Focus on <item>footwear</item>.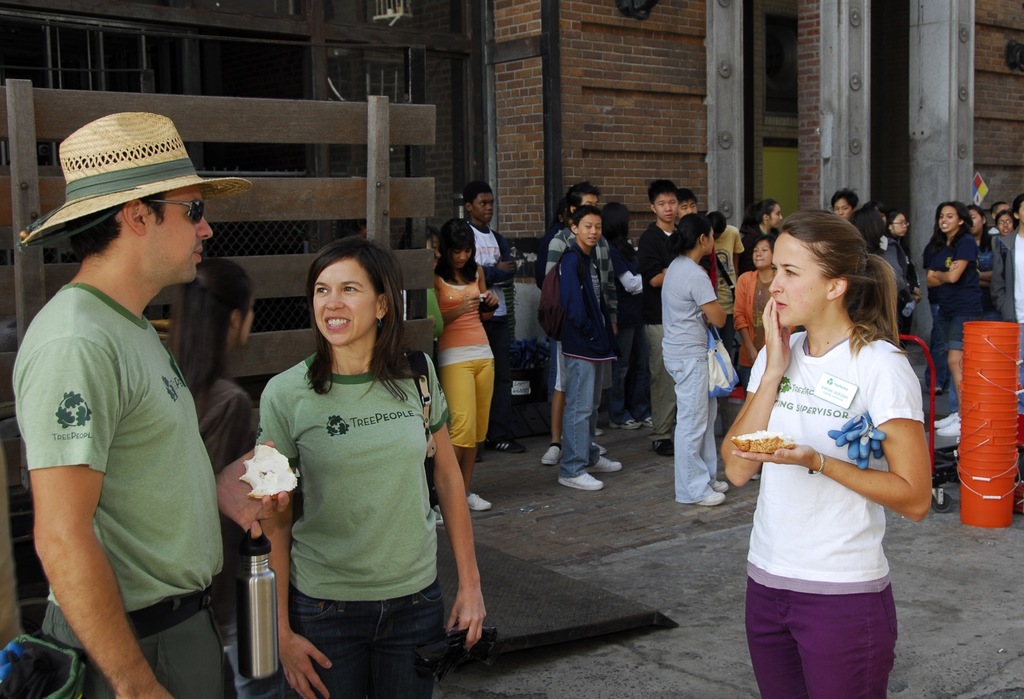
Focused at x1=593, y1=456, x2=626, y2=470.
